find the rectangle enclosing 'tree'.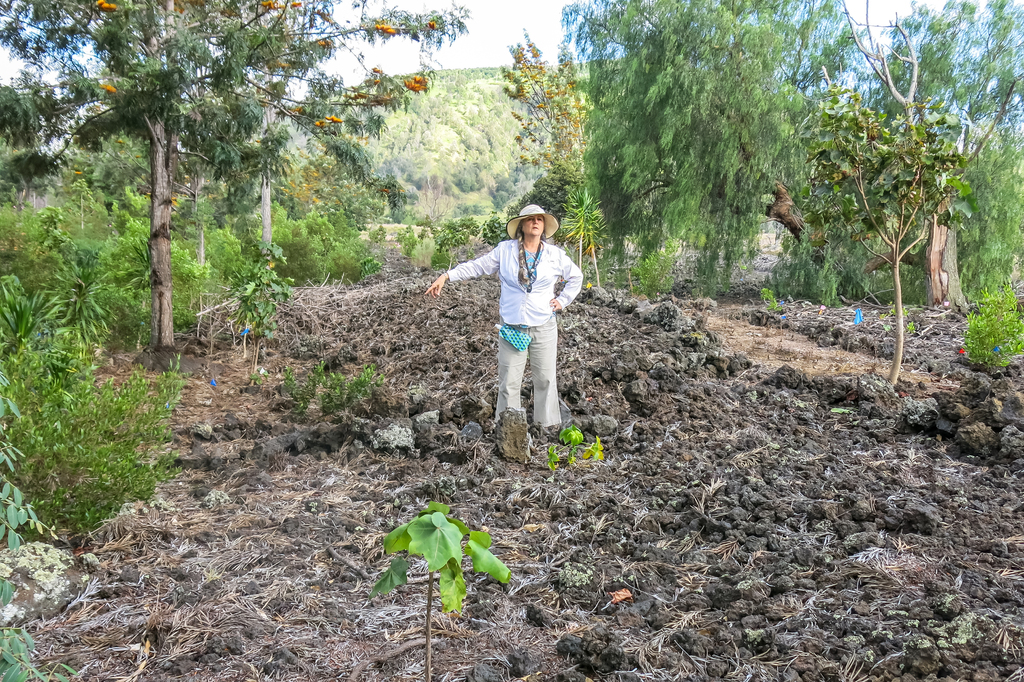
(left=548, top=0, right=1023, bottom=334).
